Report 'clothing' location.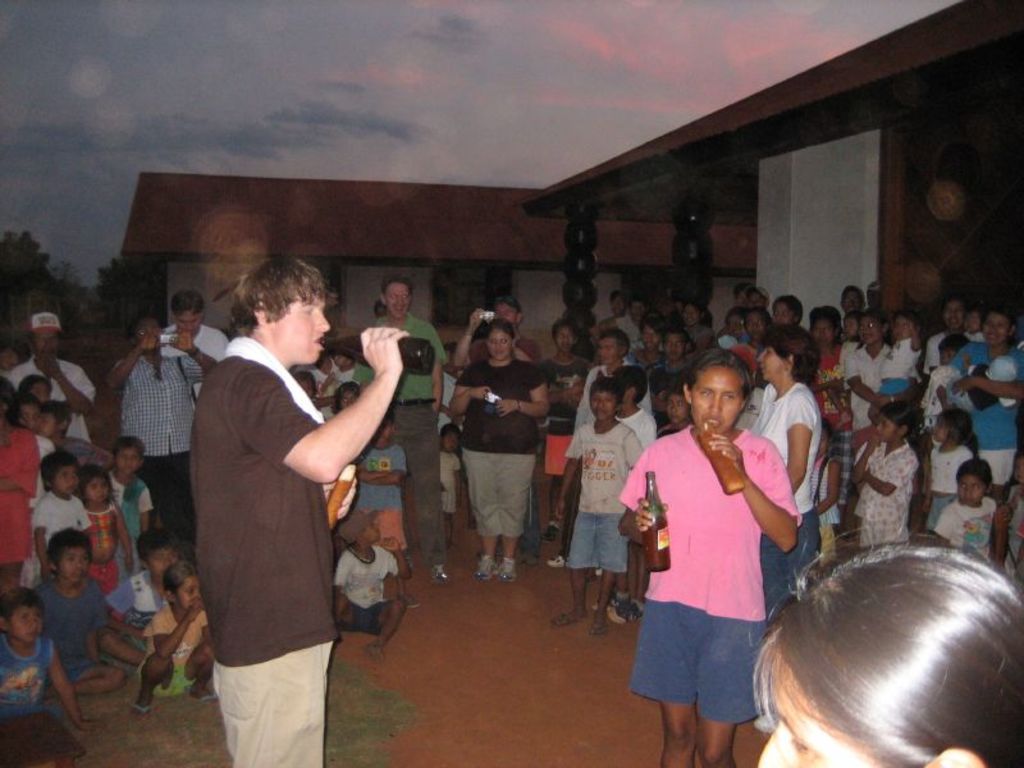
Report: x1=618 y1=312 x2=643 y2=364.
